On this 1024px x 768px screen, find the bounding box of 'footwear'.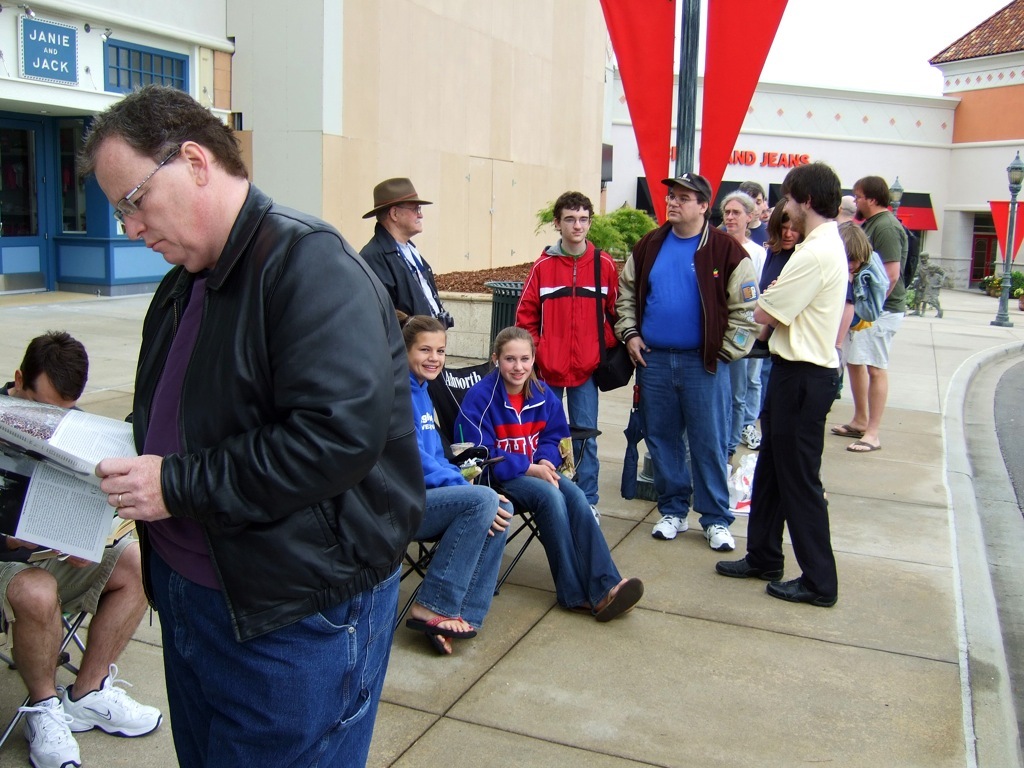
Bounding box: (left=592, top=575, right=645, bottom=624).
